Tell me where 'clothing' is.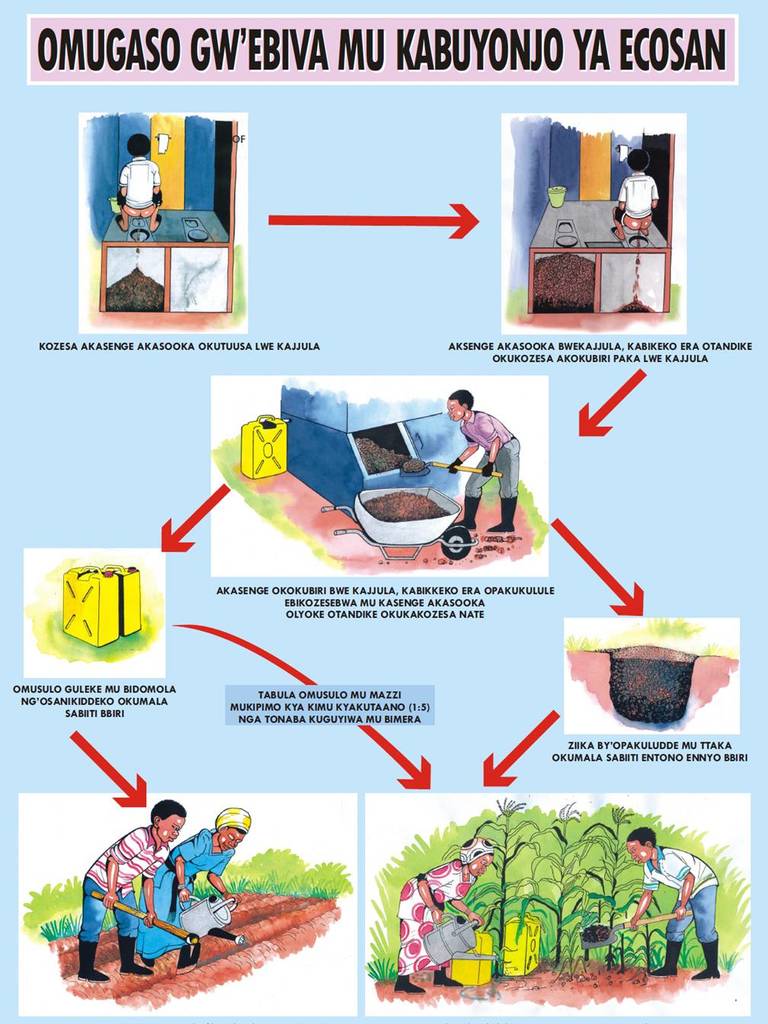
'clothing' is at {"x1": 139, "y1": 828, "x2": 242, "y2": 965}.
